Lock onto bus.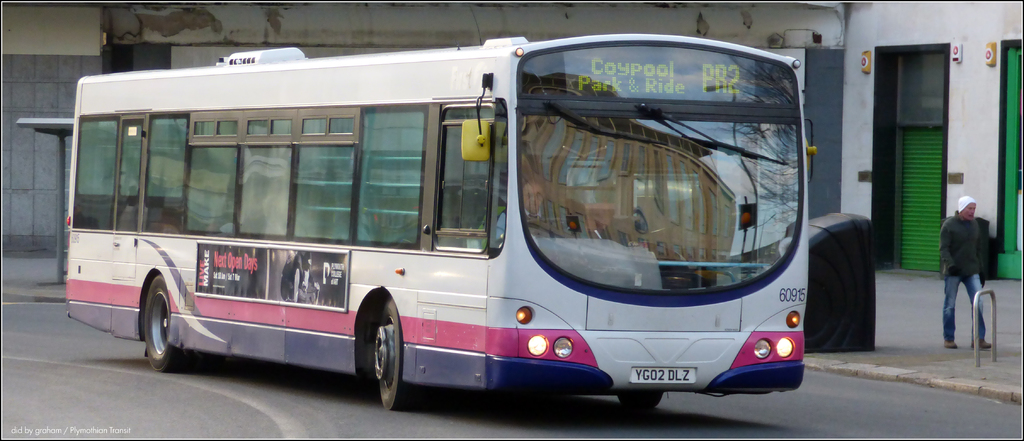
Locked: Rect(63, 32, 813, 413).
